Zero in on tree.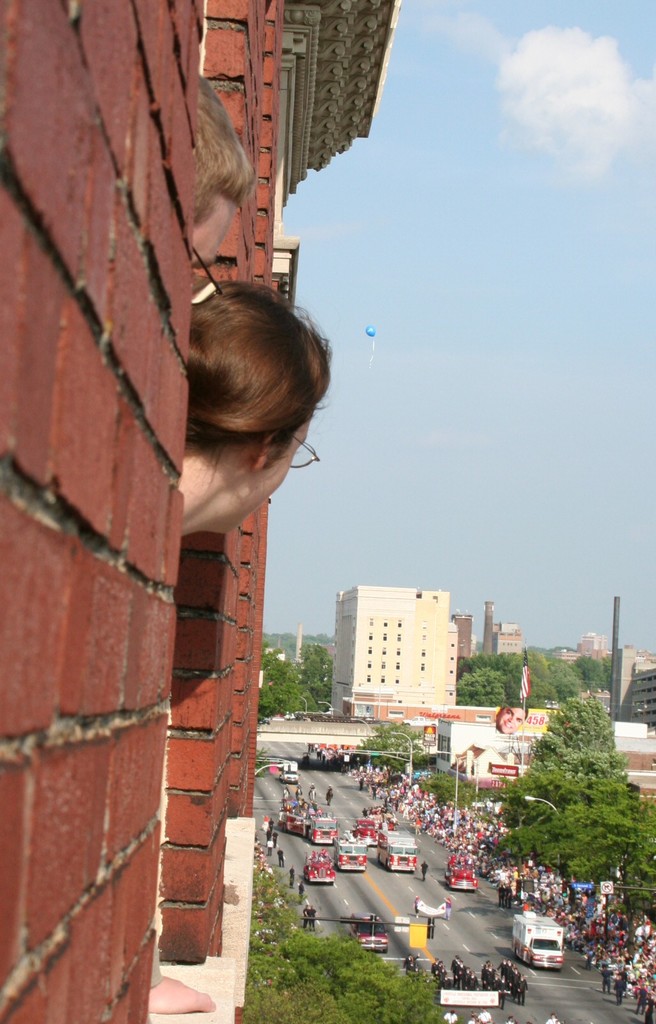
Zeroed in: locate(625, 808, 655, 925).
